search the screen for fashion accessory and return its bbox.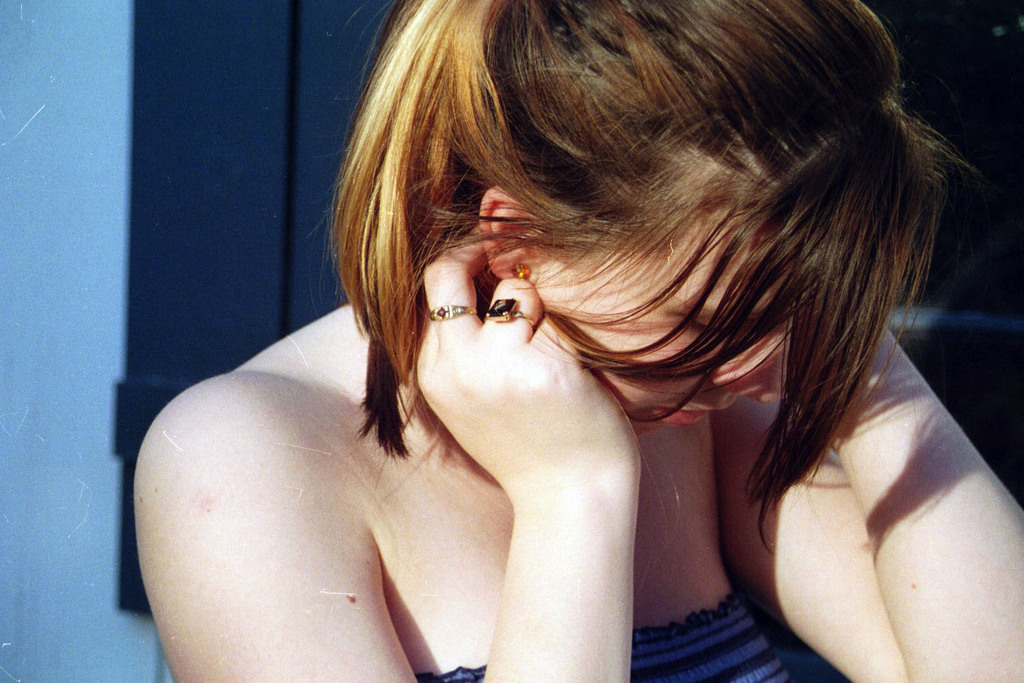
Found: detection(422, 302, 481, 322).
